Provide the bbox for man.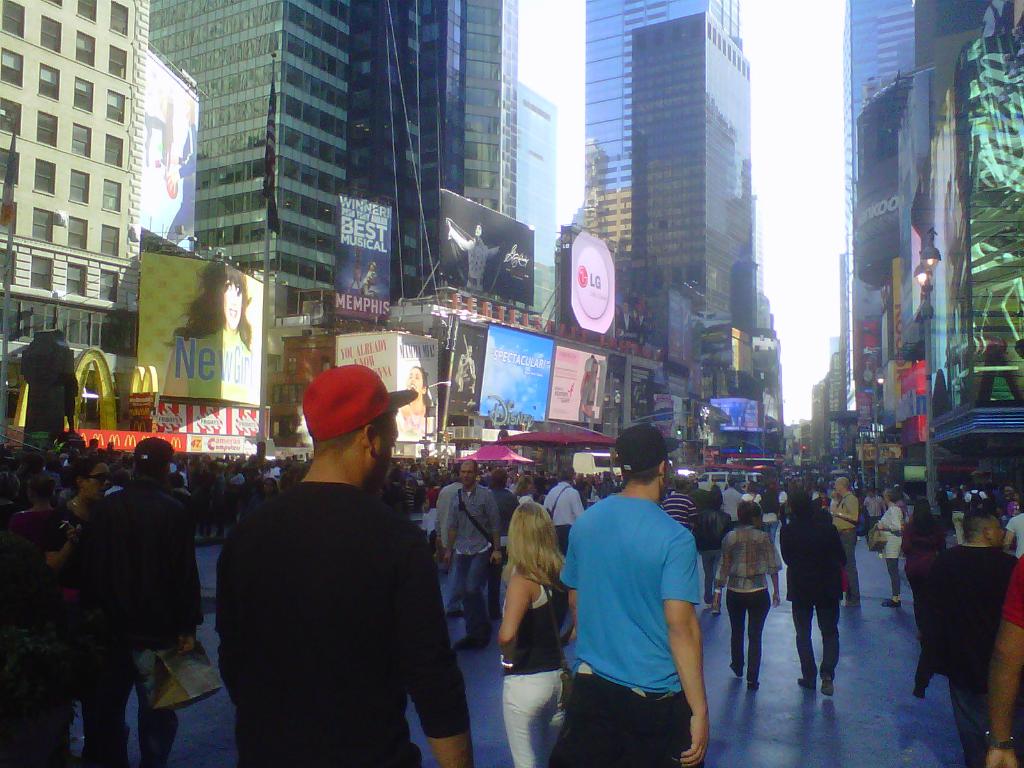
<region>826, 477, 859, 613</region>.
